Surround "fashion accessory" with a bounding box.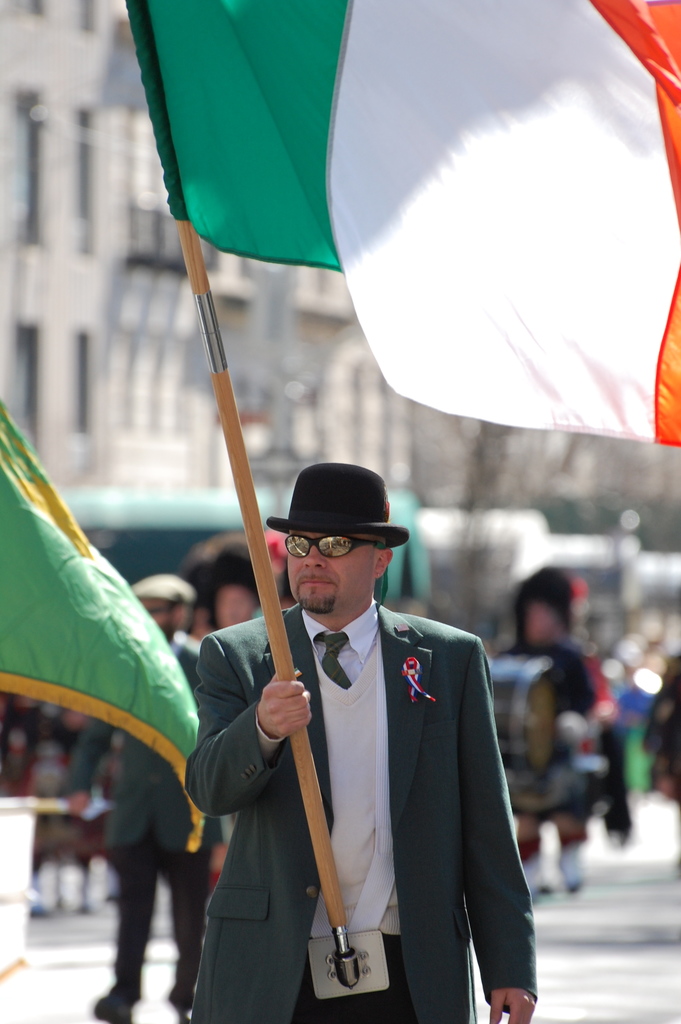
locate(131, 573, 190, 598).
